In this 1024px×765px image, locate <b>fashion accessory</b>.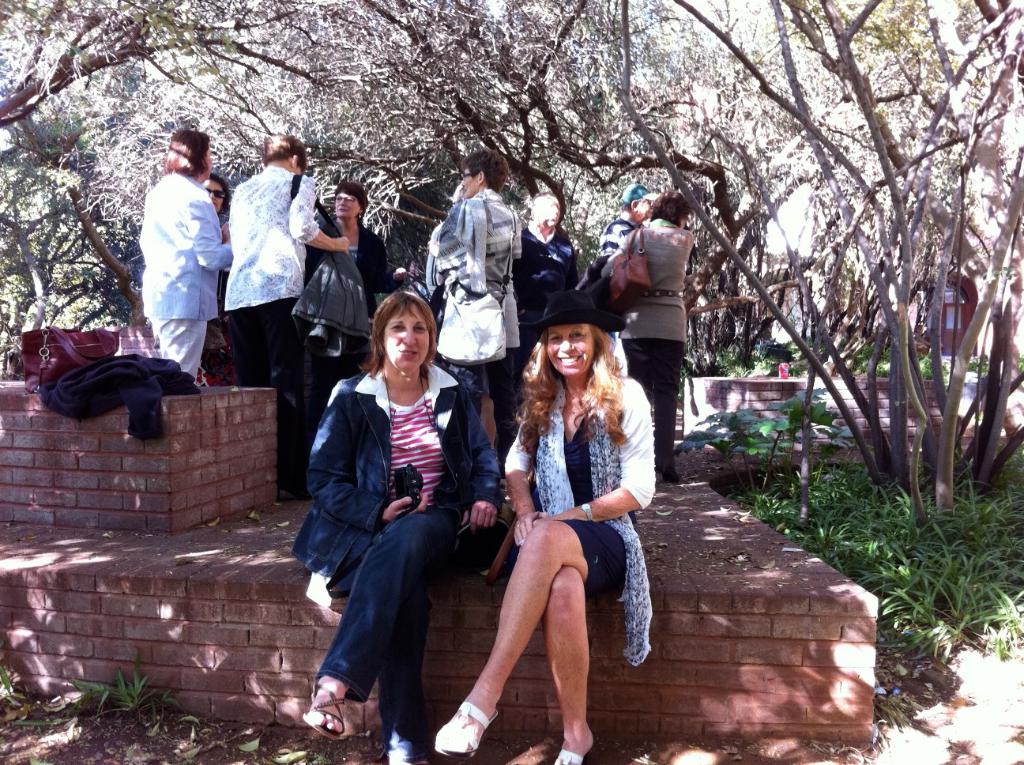
Bounding box: bbox(608, 225, 647, 303).
